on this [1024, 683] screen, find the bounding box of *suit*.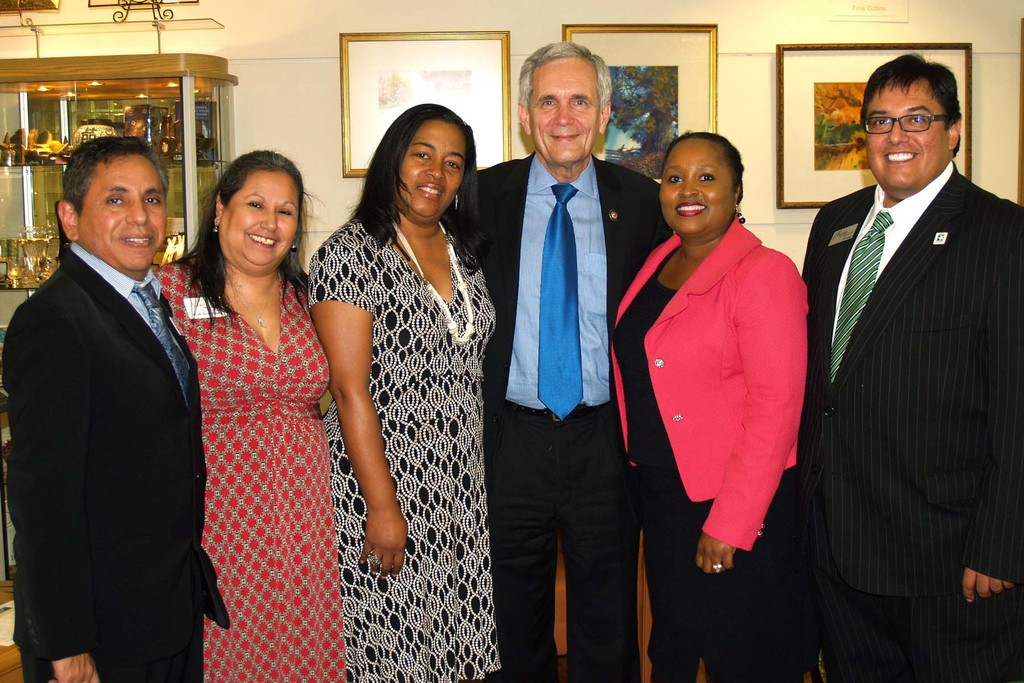
Bounding box: rect(442, 147, 677, 682).
